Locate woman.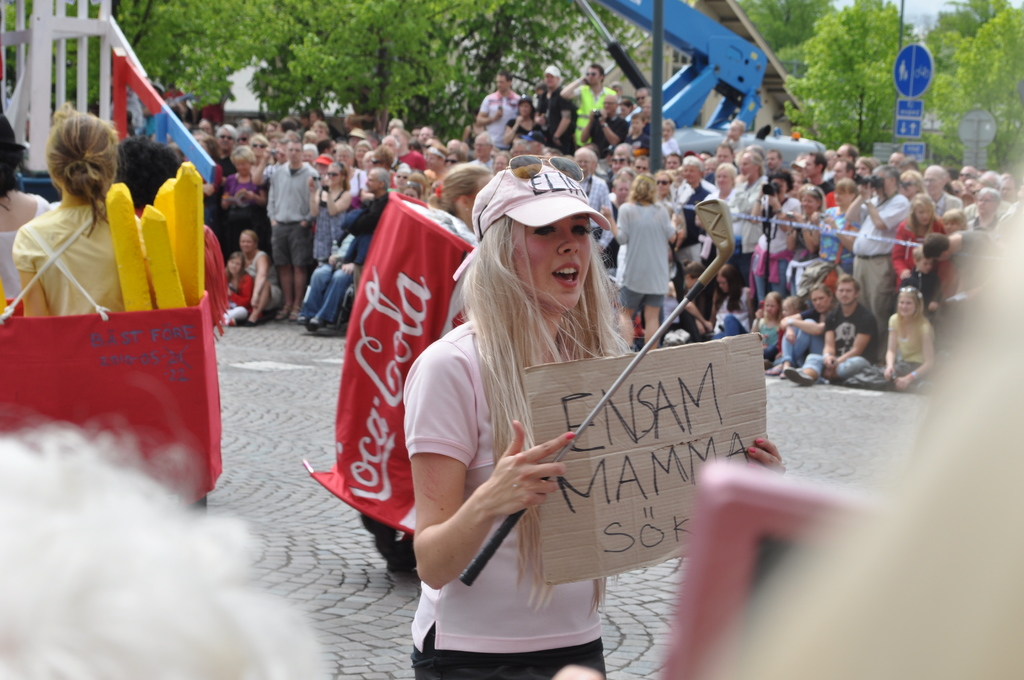
Bounding box: locate(0, 98, 50, 317).
